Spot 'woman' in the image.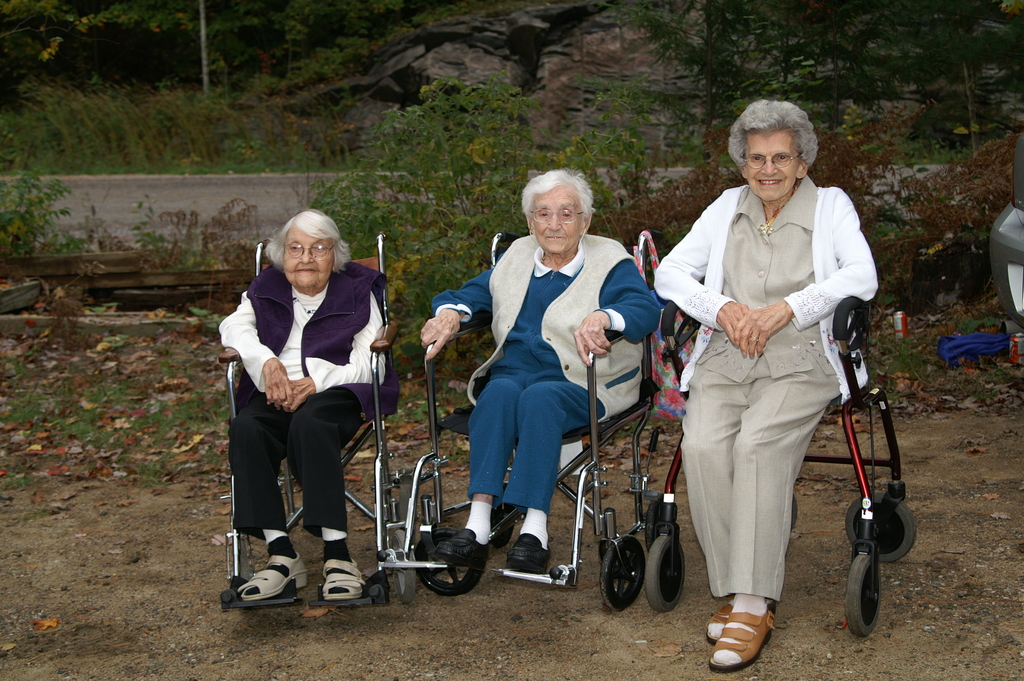
'woman' found at pyautogui.locateOnScreen(236, 183, 385, 627).
